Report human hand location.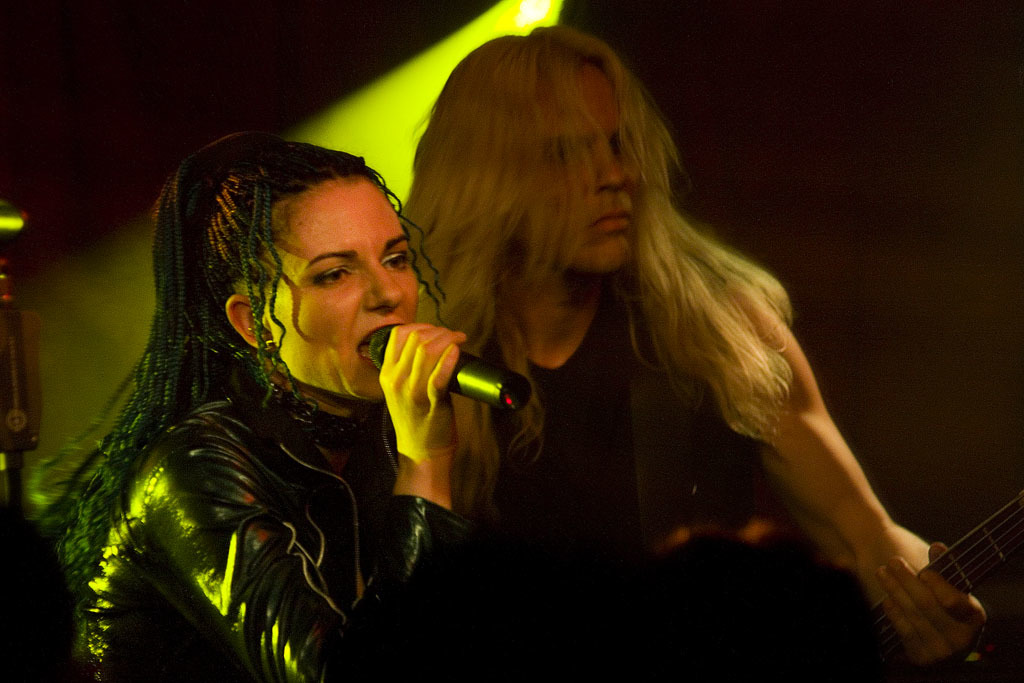
Report: {"left": 358, "top": 321, "right": 475, "bottom": 495}.
